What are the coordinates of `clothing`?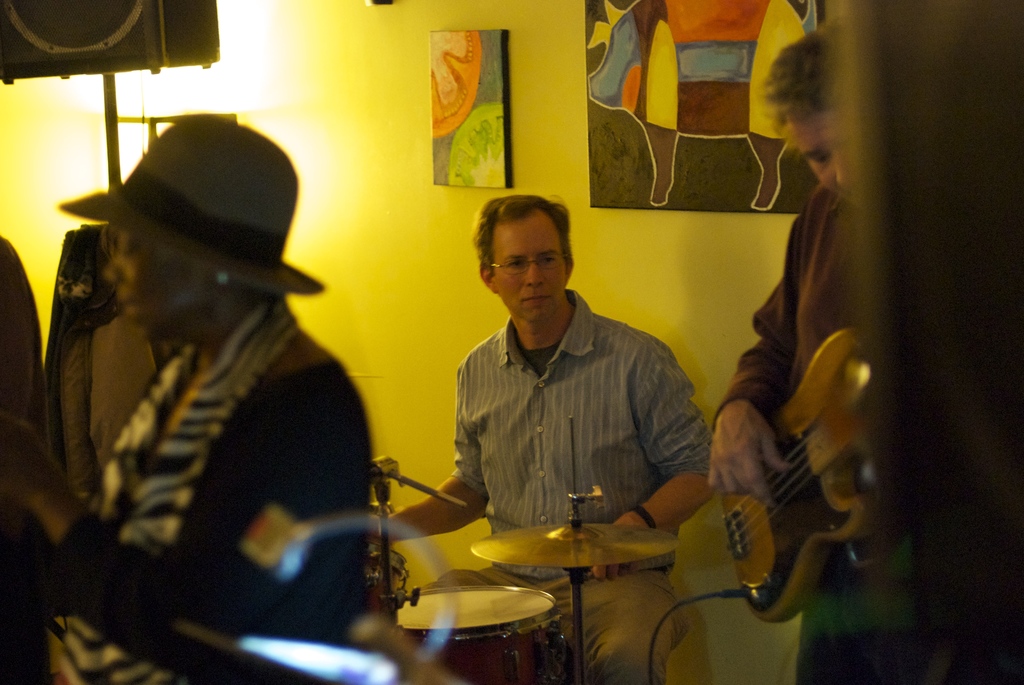
x1=795 y1=564 x2=900 y2=684.
